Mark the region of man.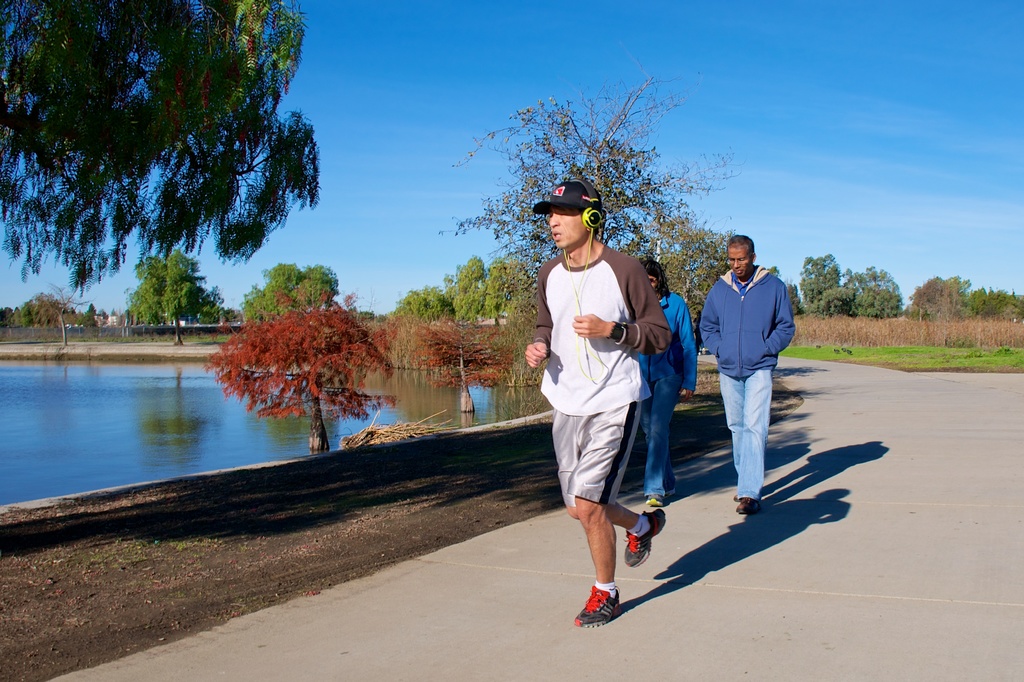
Region: left=527, top=182, right=675, bottom=624.
